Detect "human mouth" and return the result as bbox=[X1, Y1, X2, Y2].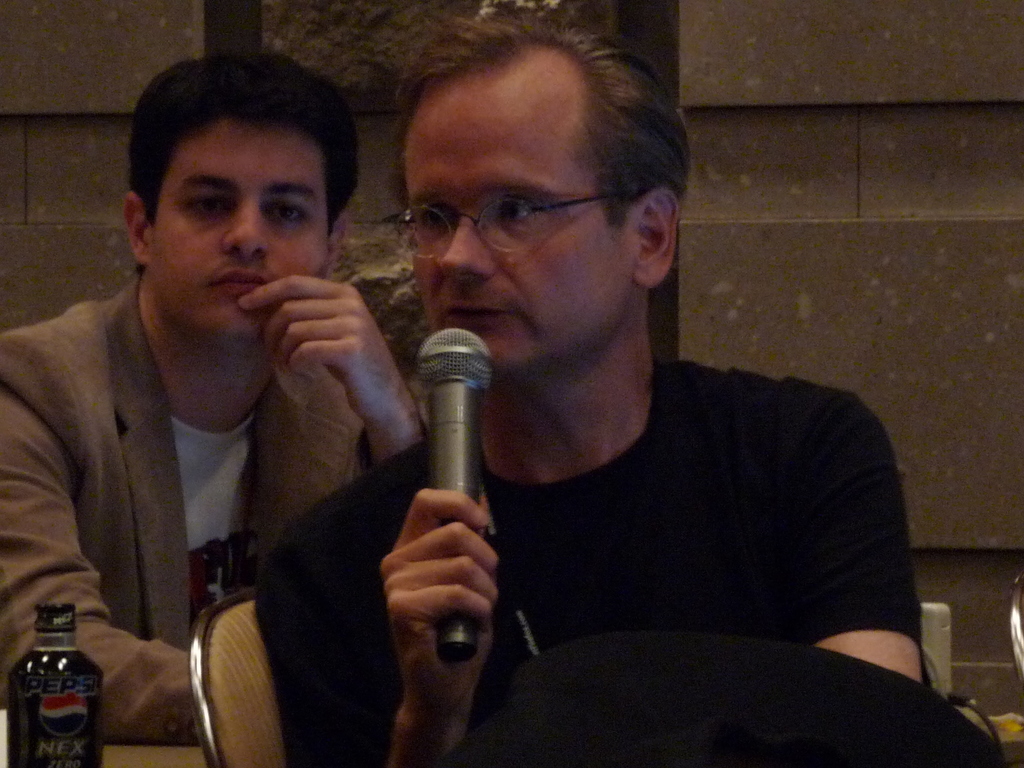
bbox=[208, 270, 266, 290].
